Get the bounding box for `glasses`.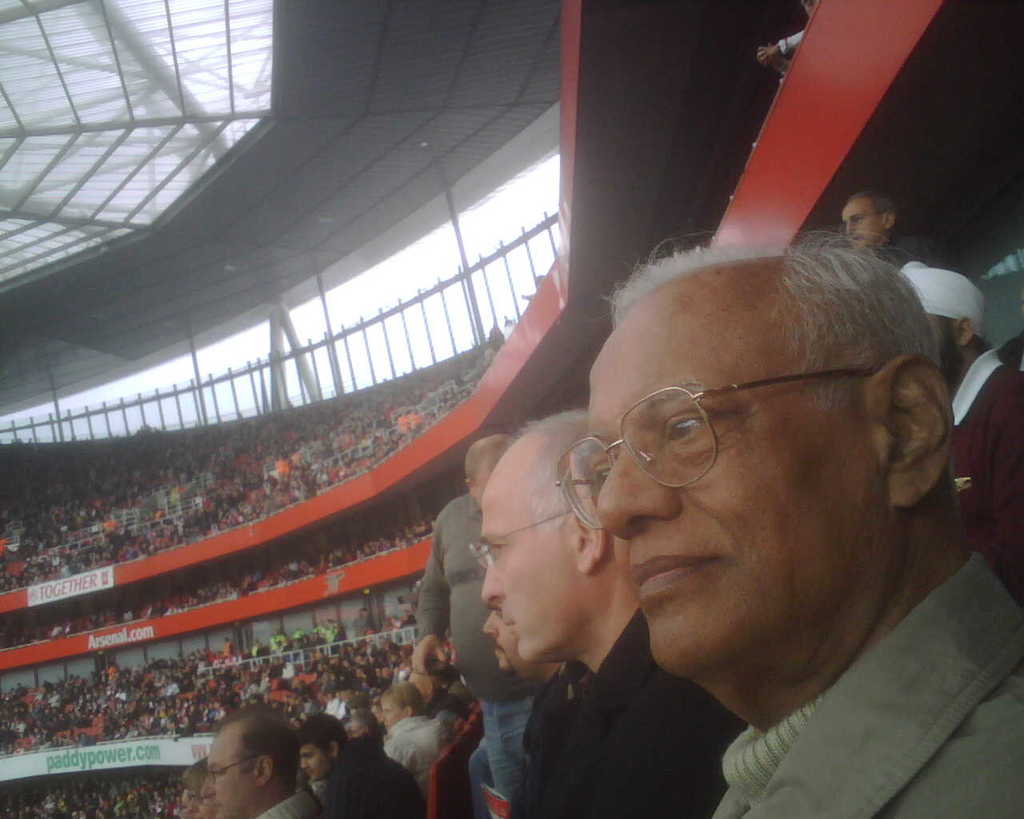
{"x1": 471, "y1": 510, "x2": 570, "y2": 571}.
